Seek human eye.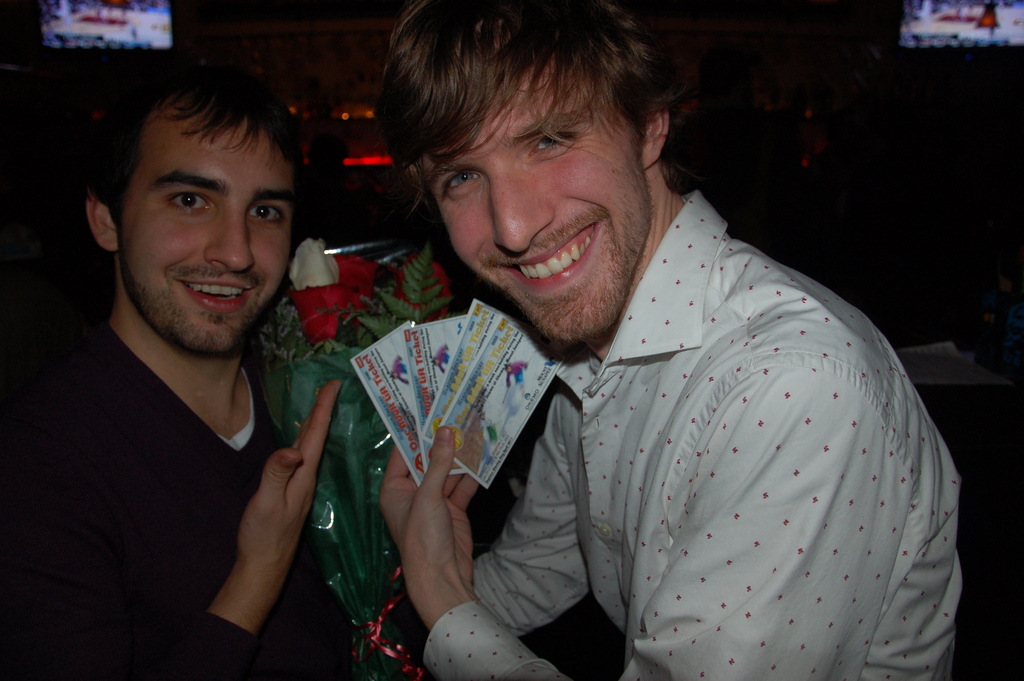
l=524, t=127, r=586, b=161.
